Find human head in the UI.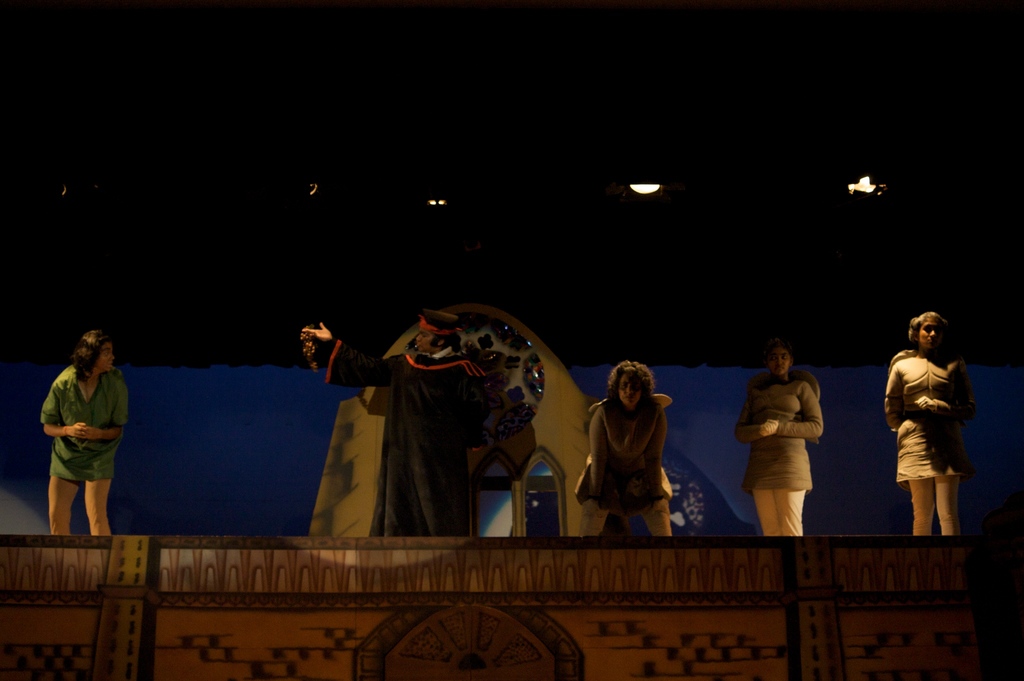
UI element at x1=765 y1=345 x2=796 y2=376.
